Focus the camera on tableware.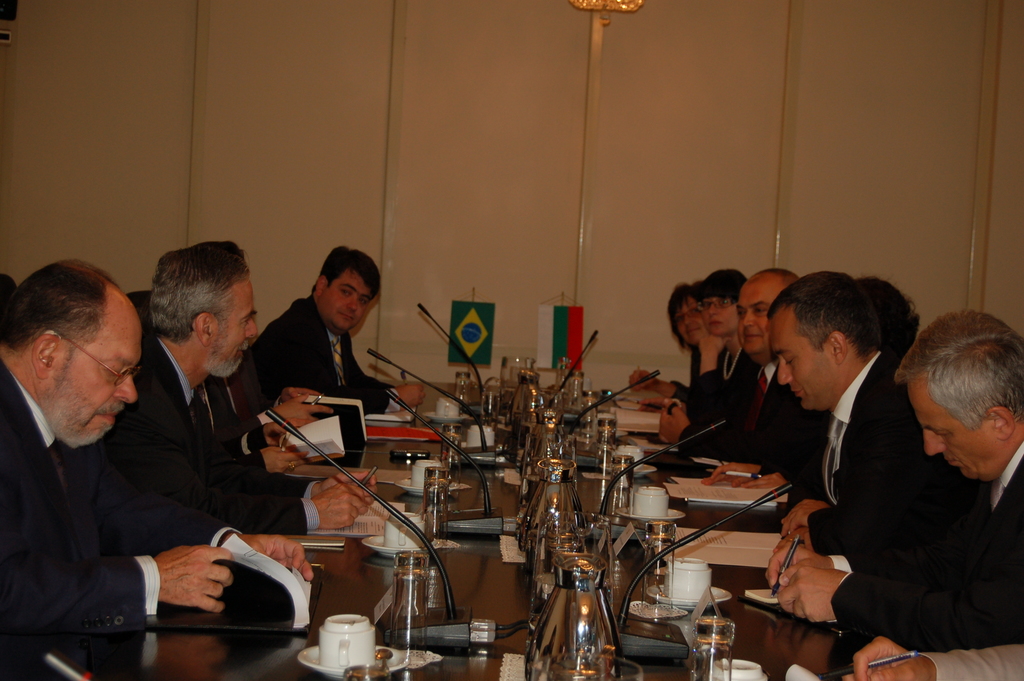
Focus region: select_region(417, 468, 452, 537).
